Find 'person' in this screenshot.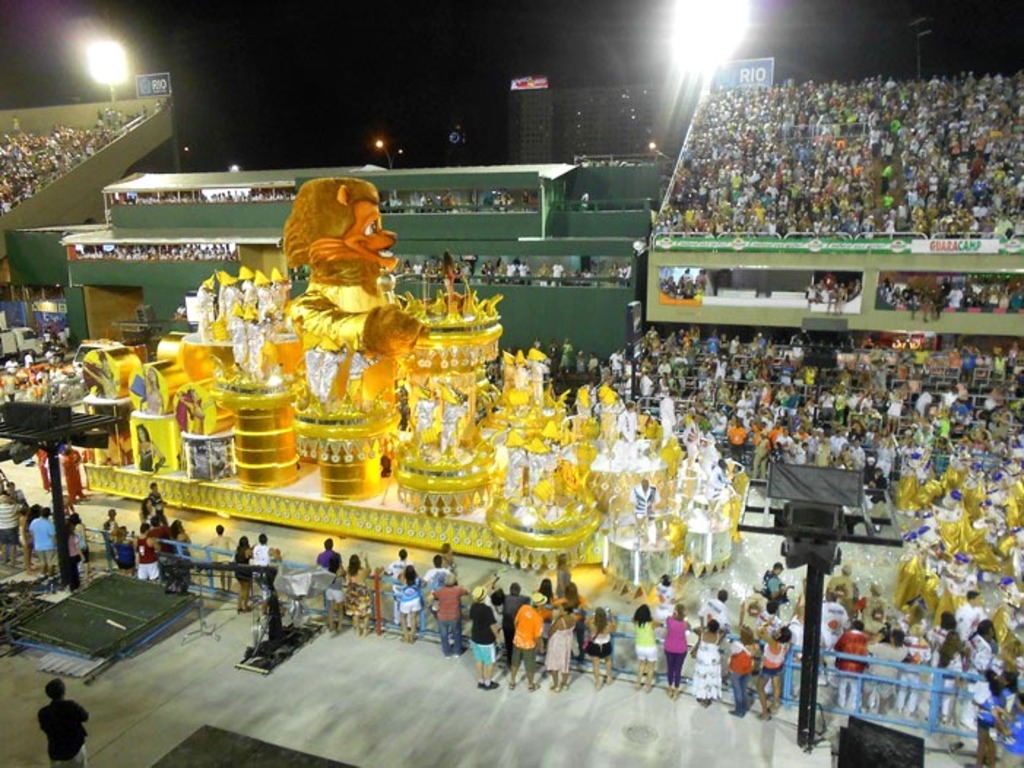
The bounding box for 'person' is rect(228, 537, 250, 612).
